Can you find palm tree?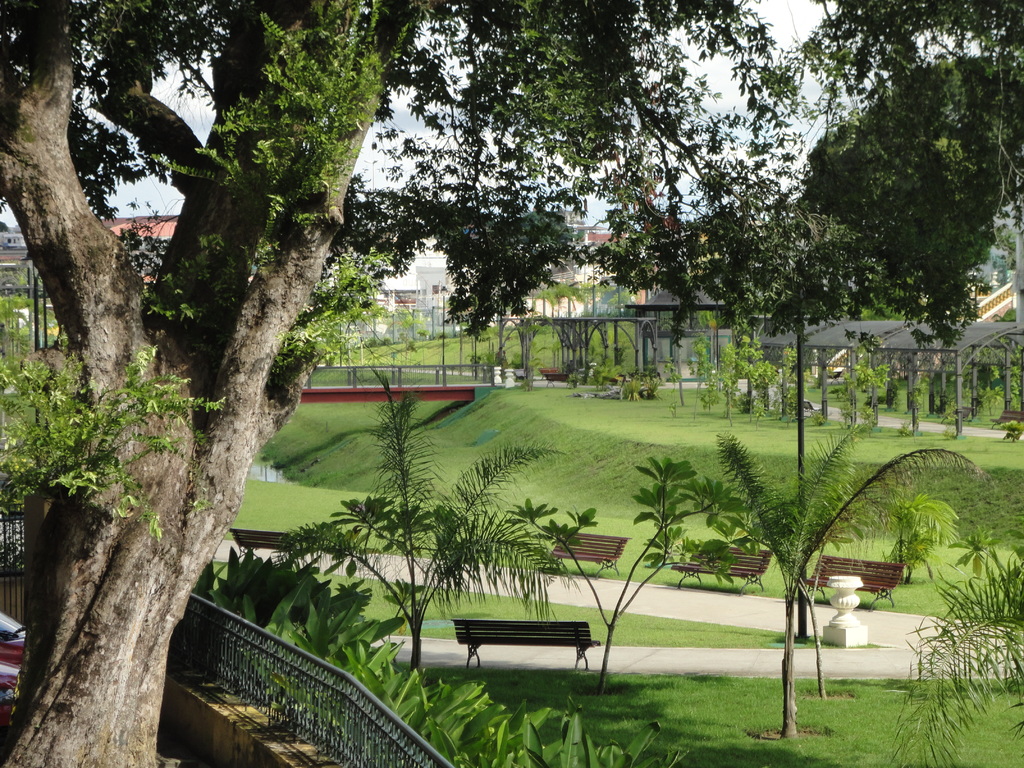
Yes, bounding box: select_region(711, 411, 993, 741).
